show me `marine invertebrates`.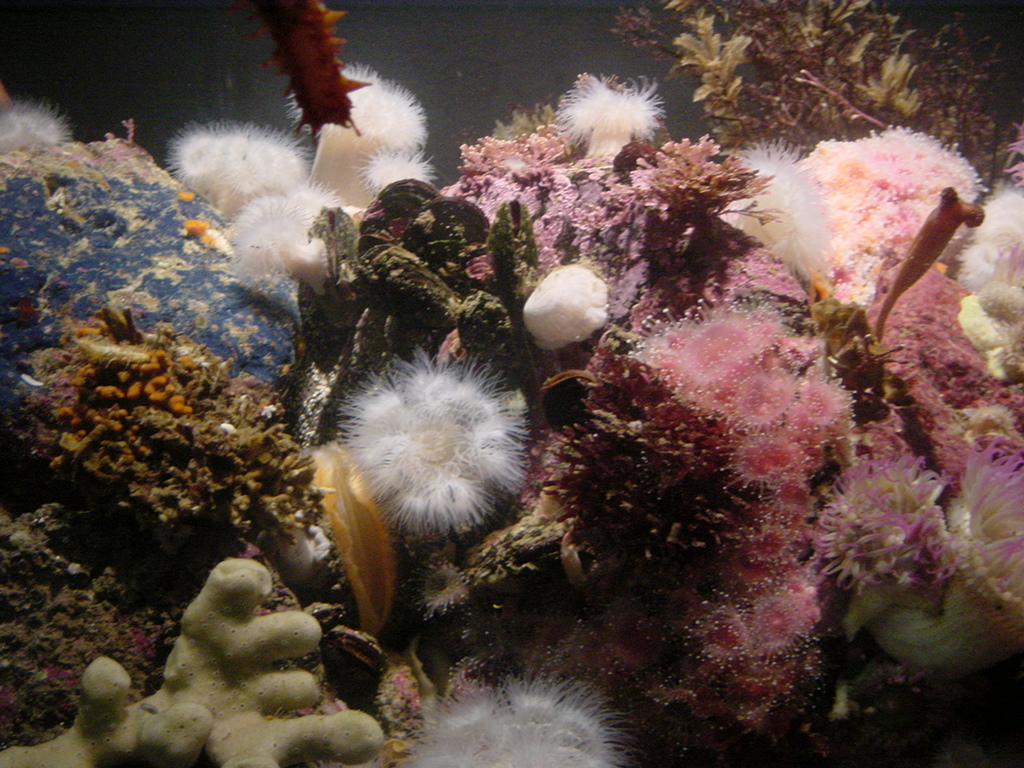
`marine invertebrates` is here: (818, 385, 980, 599).
